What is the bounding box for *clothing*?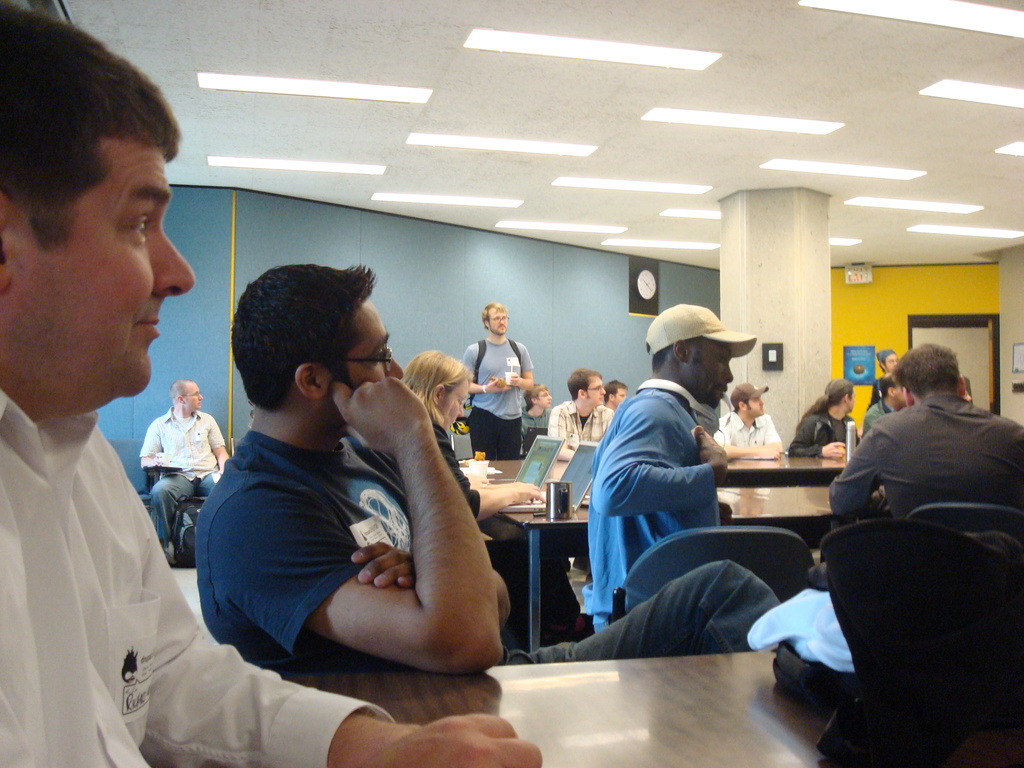
BBox(0, 378, 395, 767).
